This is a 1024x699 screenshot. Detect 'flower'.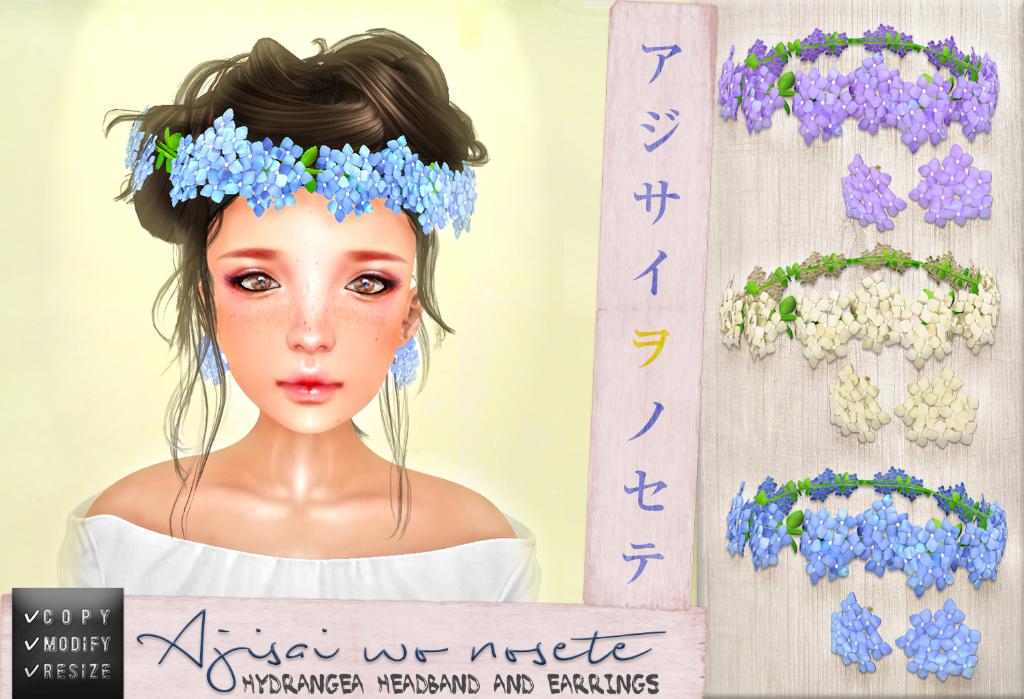
pyautogui.locateOnScreen(196, 334, 227, 384).
